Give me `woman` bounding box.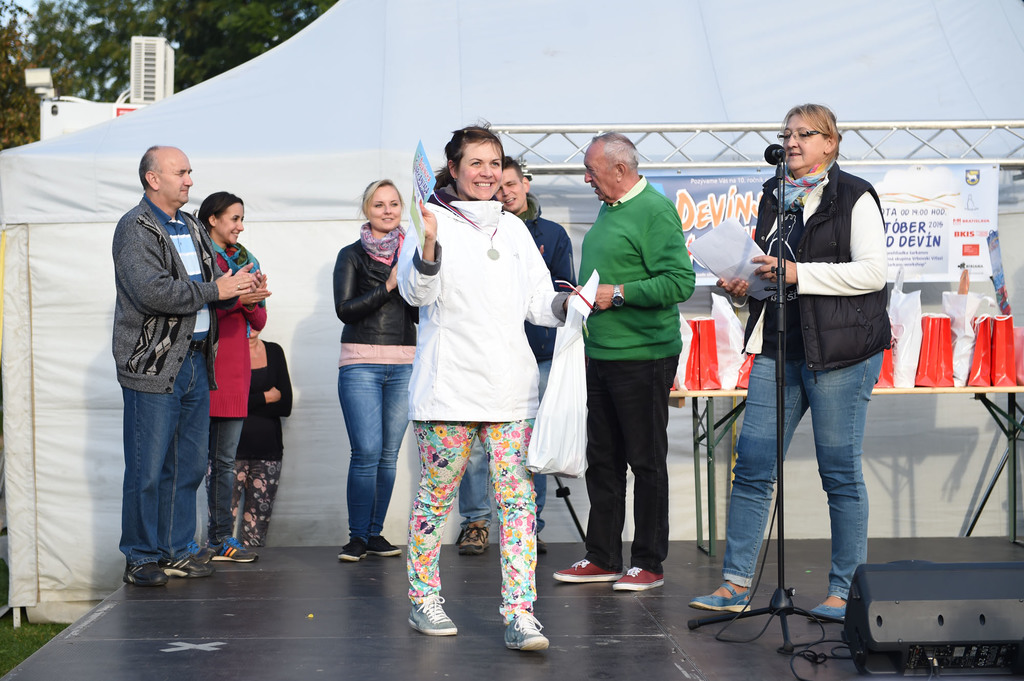
{"x1": 686, "y1": 103, "x2": 896, "y2": 630}.
